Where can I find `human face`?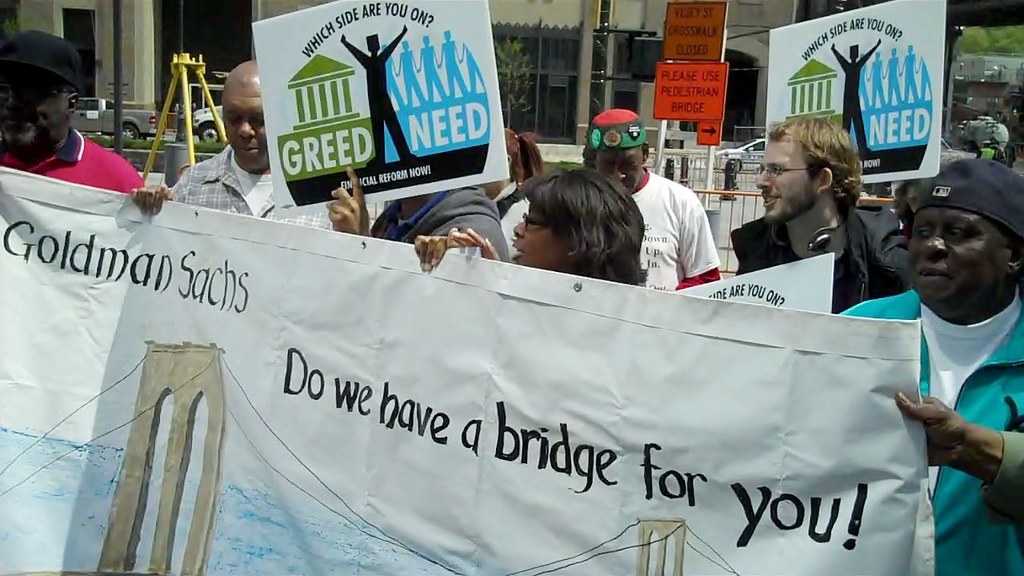
You can find it at <box>594,145,646,193</box>.
